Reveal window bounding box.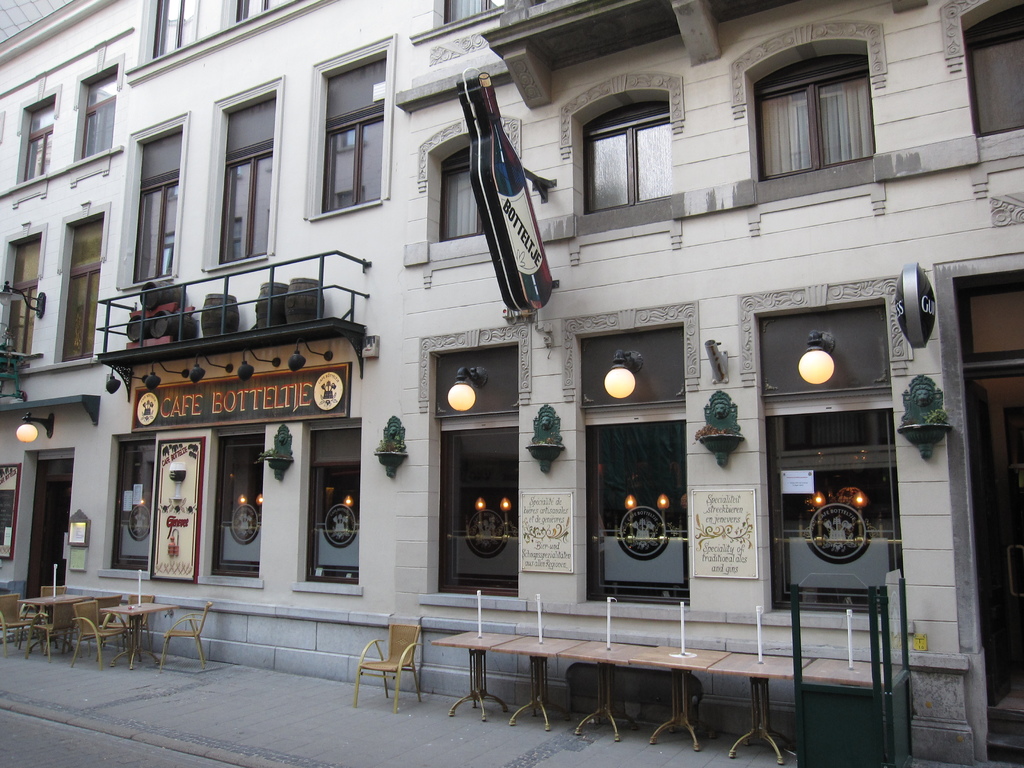
Revealed: box=[82, 69, 115, 161].
